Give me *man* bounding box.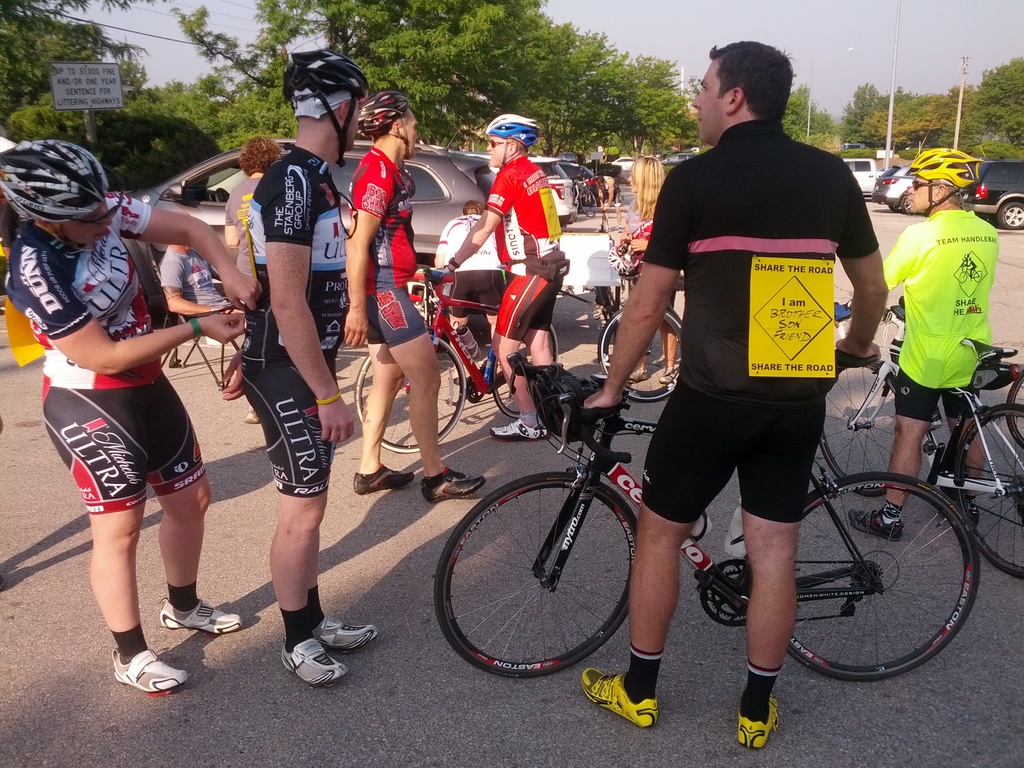
435,202,509,362.
